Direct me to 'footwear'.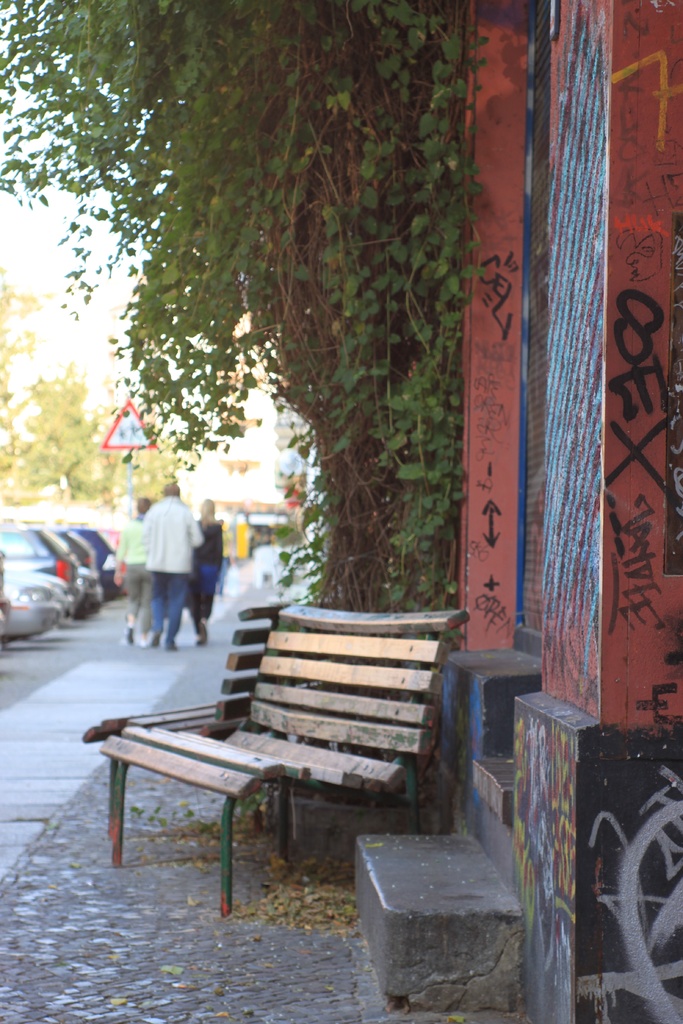
Direction: box(122, 624, 135, 646).
